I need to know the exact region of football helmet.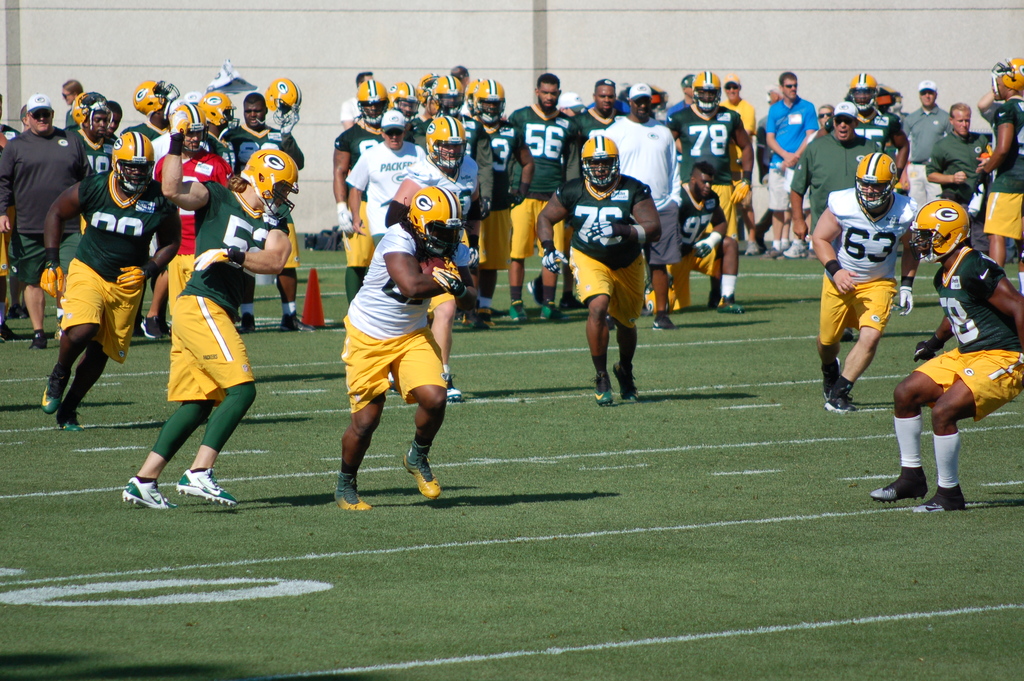
Region: (424,109,468,170).
